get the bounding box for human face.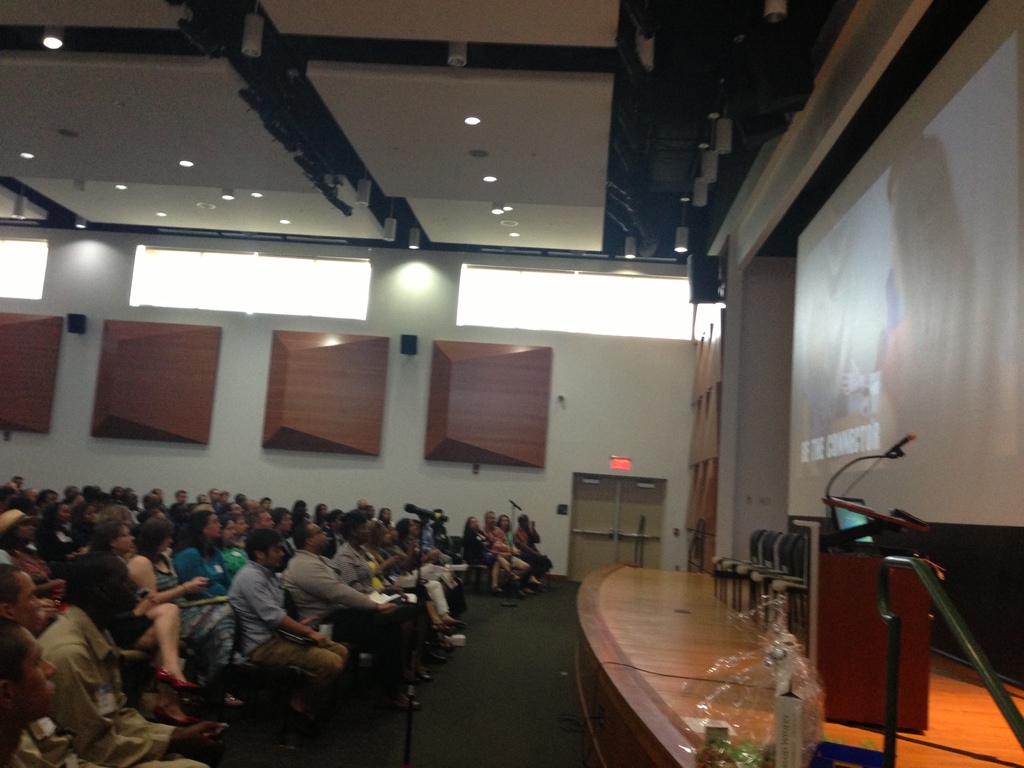
(left=257, top=505, right=276, bottom=529).
